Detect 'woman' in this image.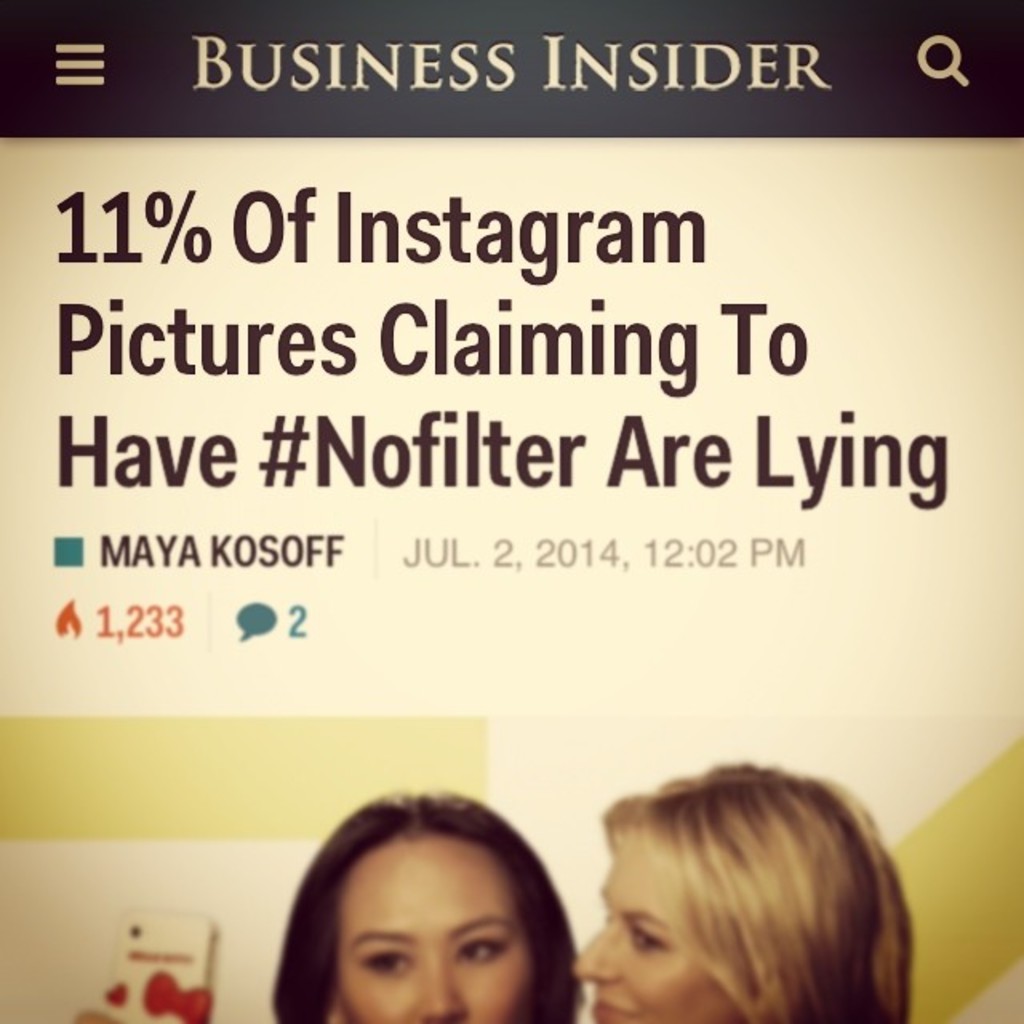
Detection: [left=270, top=784, right=586, bottom=1022].
